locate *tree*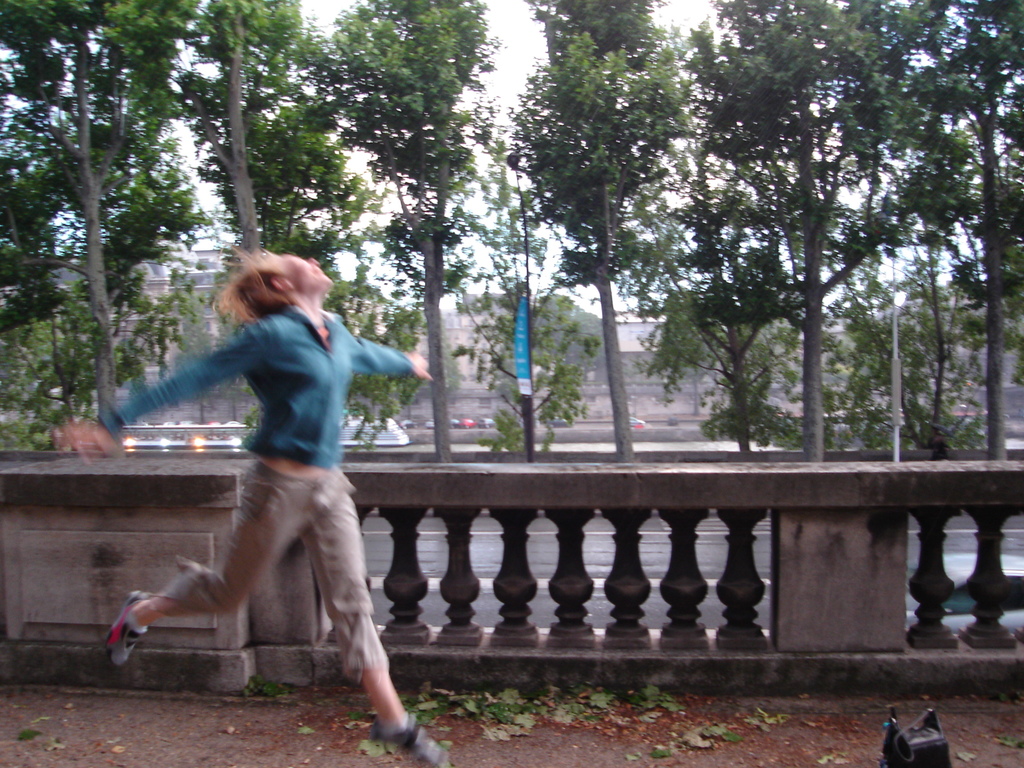
bbox=(893, 161, 975, 443)
